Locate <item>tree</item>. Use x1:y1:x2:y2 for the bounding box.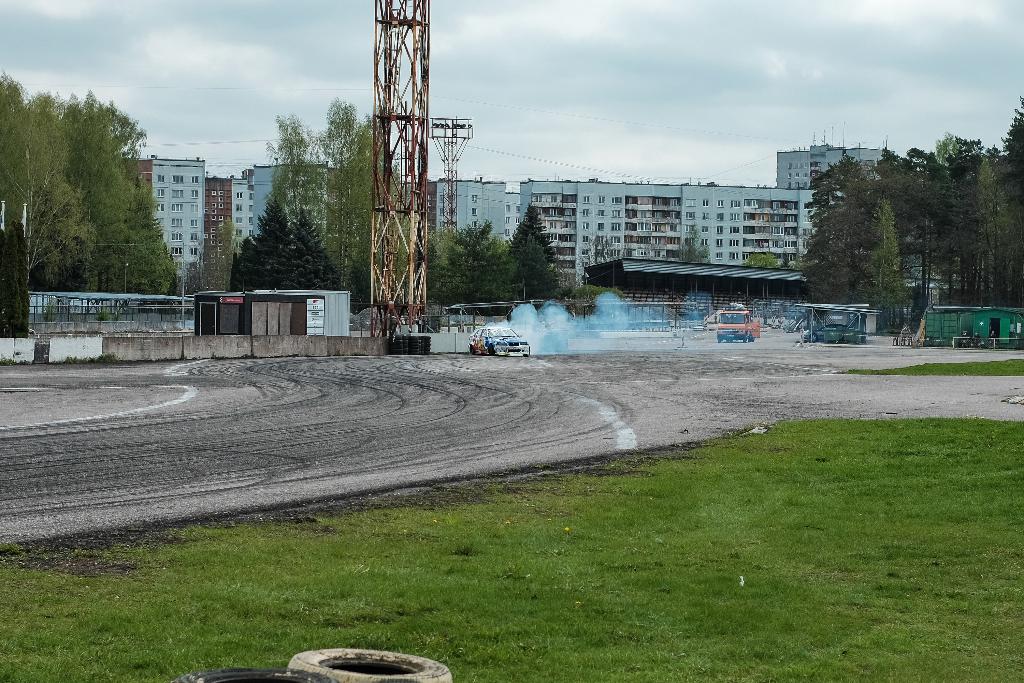
668:217:708:266.
